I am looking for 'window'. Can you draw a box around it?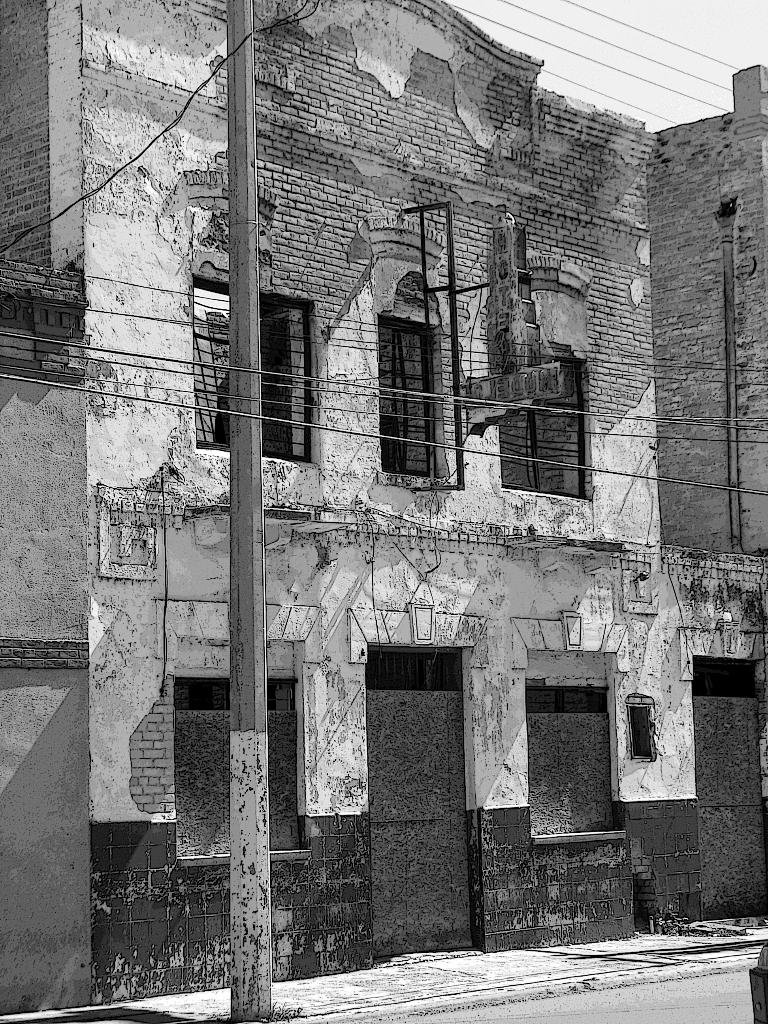
Sure, the bounding box is {"x1": 527, "y1": 650, "x2": 632, "y2": 839}.
